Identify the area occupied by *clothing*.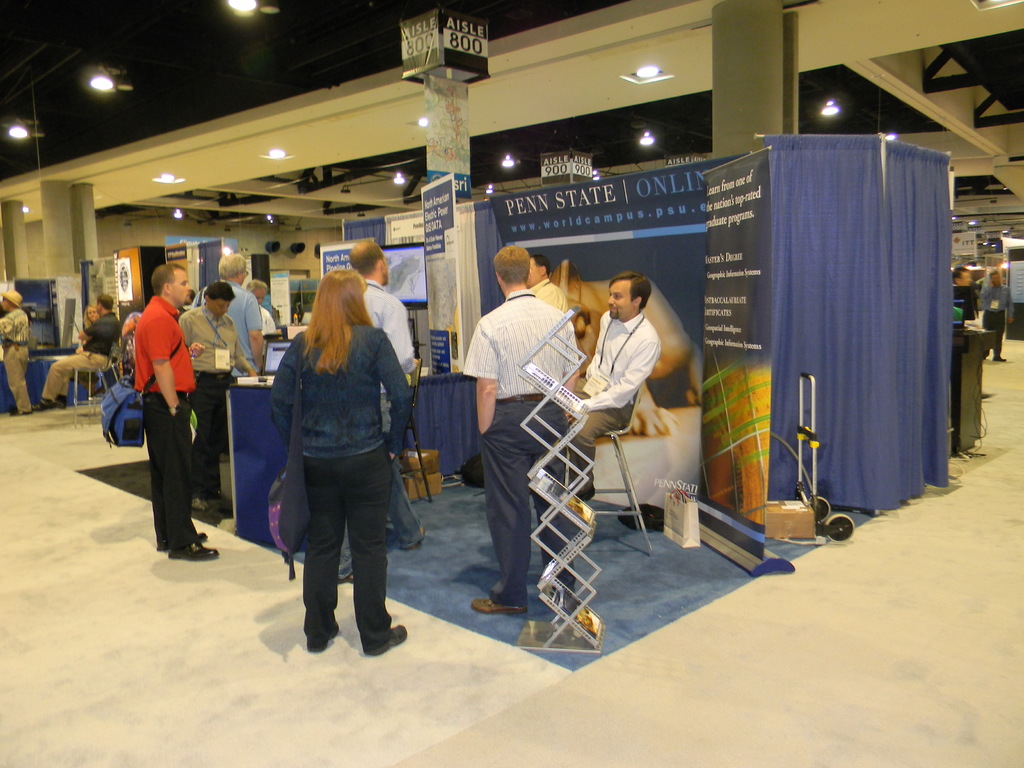
Area: x1=980 y1=284 x2=1009 y2=358.
